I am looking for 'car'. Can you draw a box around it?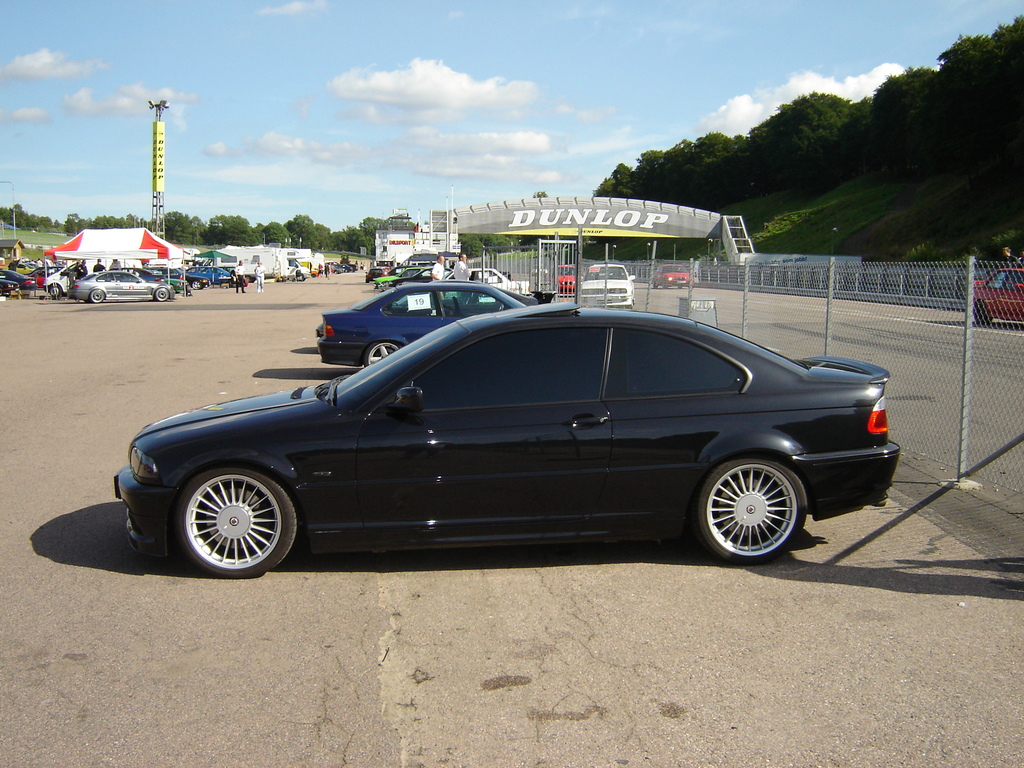
Sure, the bounding box is {"x1": 66, "y1": 267, "x2": 173, "y2": 307}.
